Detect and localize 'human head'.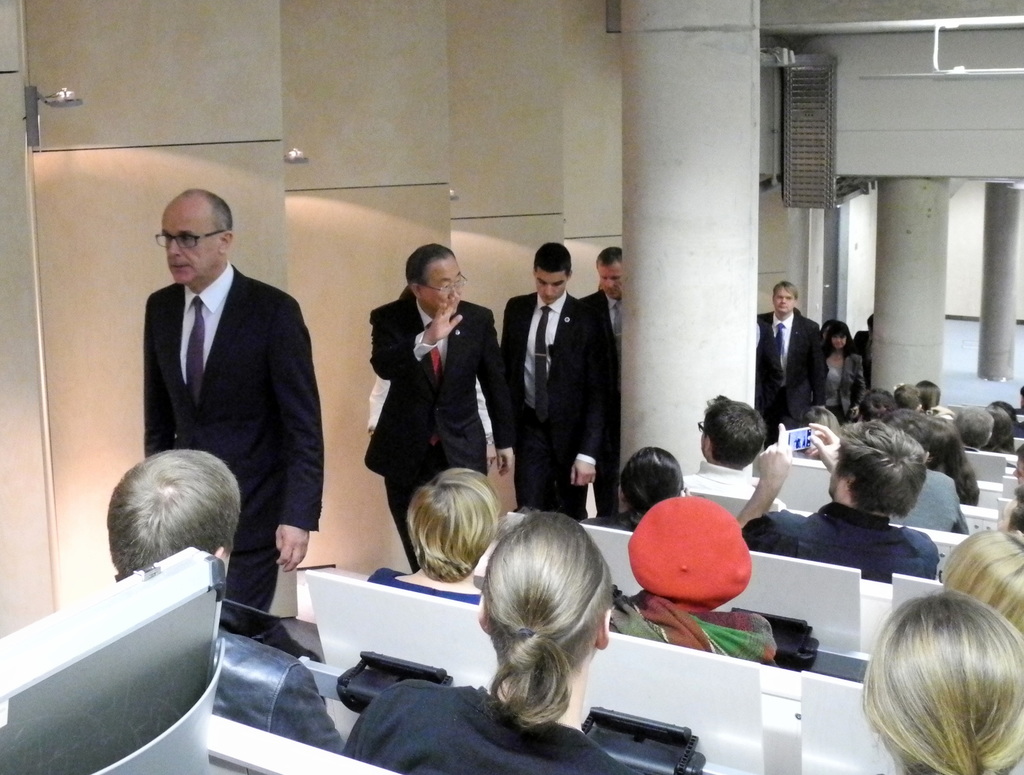
Localized at left=931, top=416, right=963, bottom=468.
